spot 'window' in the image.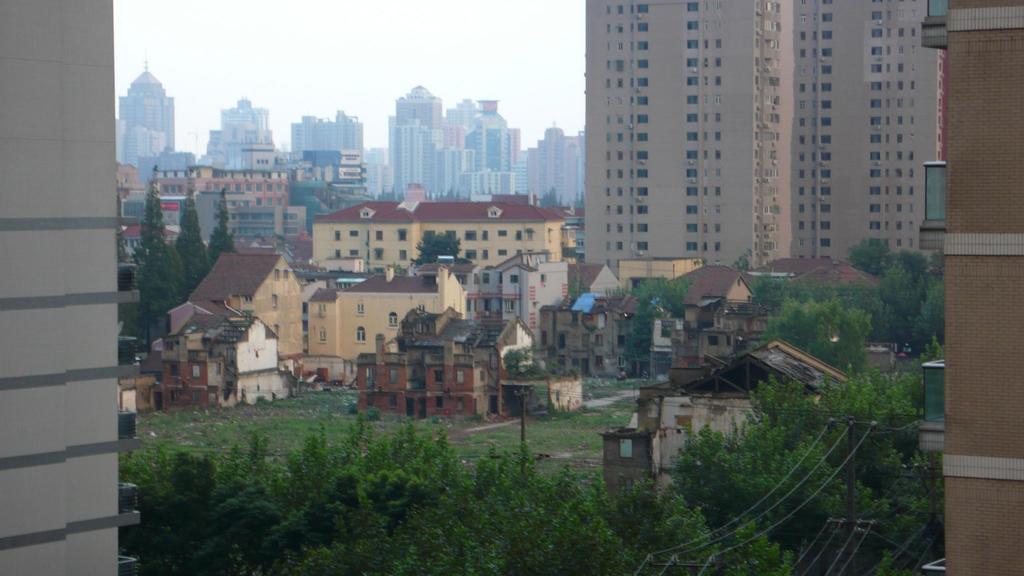
'window' found at rect(335, 228, 342, 241).
